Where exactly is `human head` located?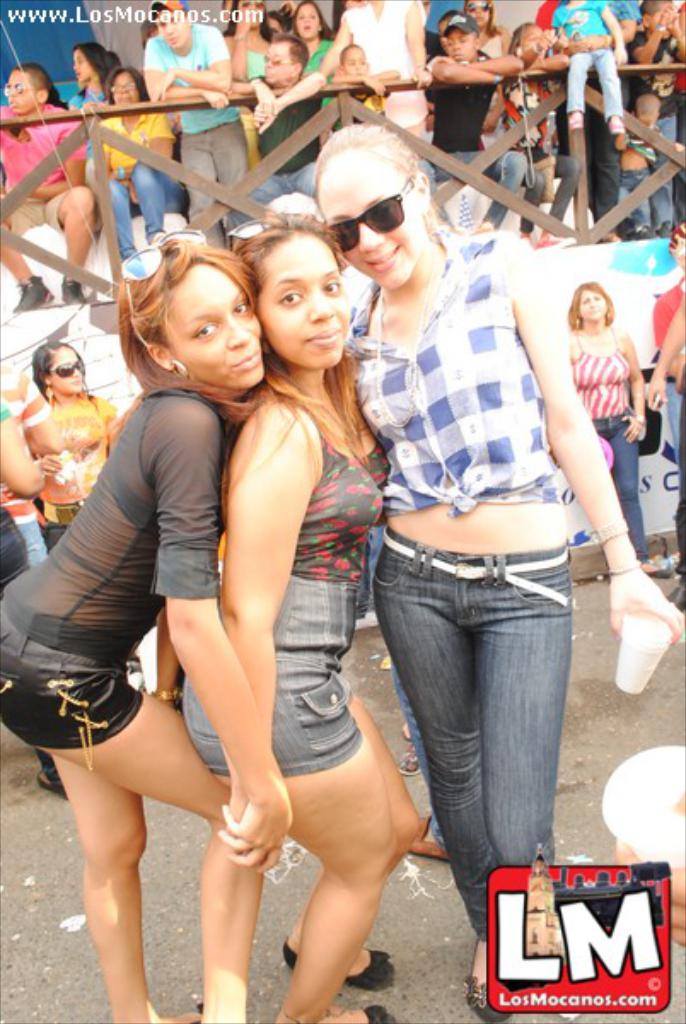
Its bounding box is (x1=106, y1=70, x2=140, y2=109).
